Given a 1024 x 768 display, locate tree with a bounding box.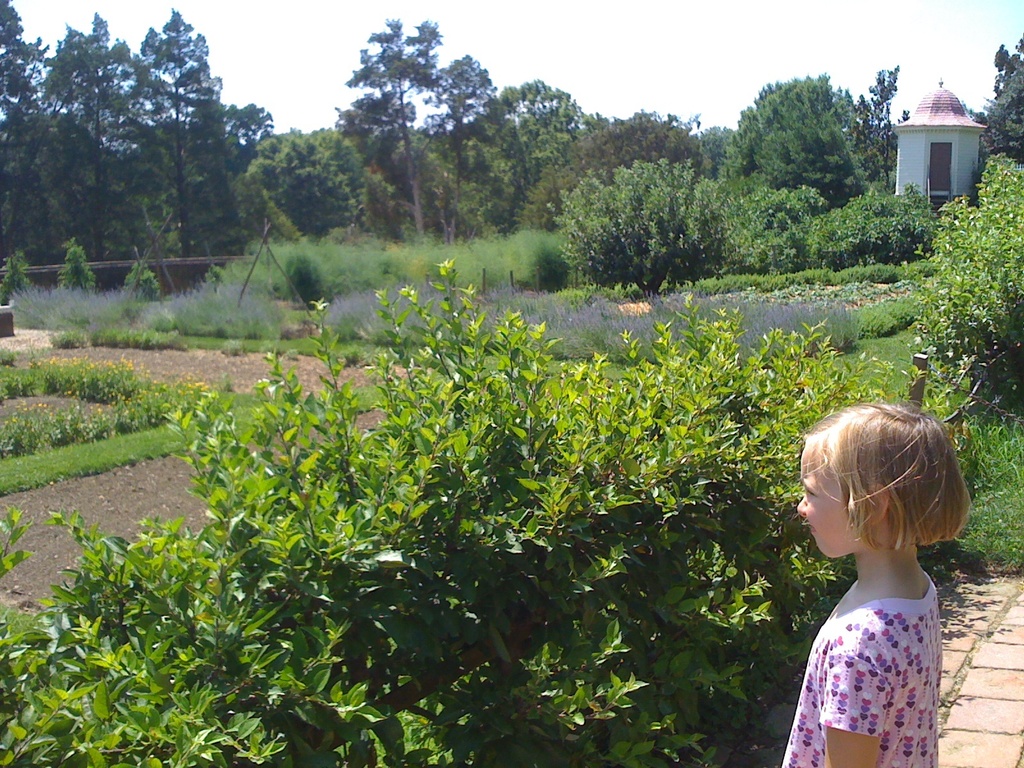
Located: box(844, 65, 912, 192).
